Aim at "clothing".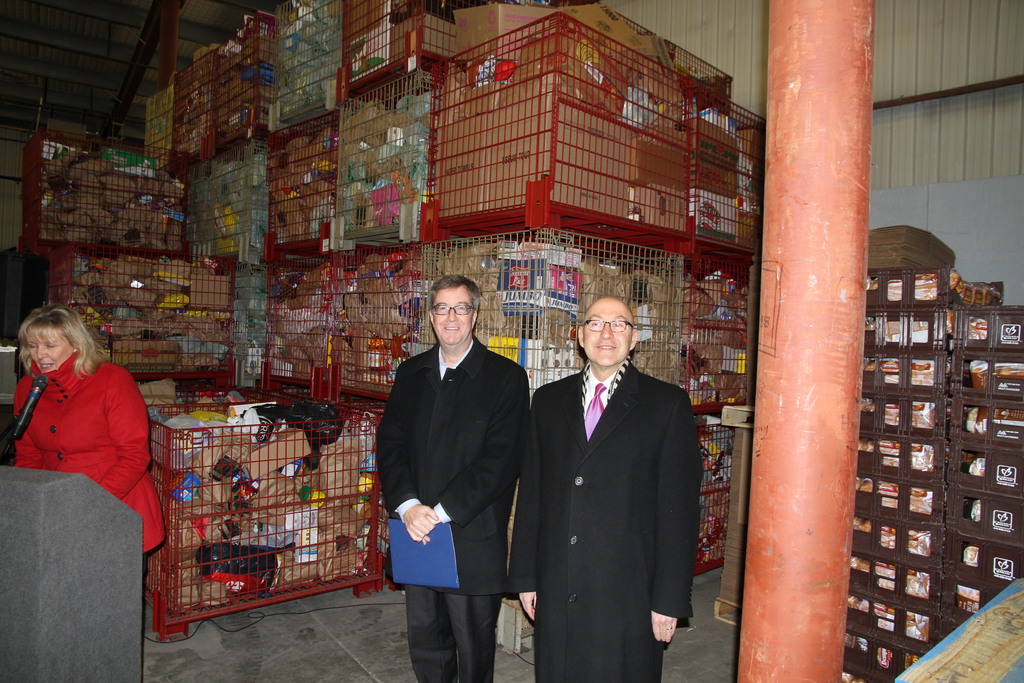
Aimed at (12,337,154,541).
